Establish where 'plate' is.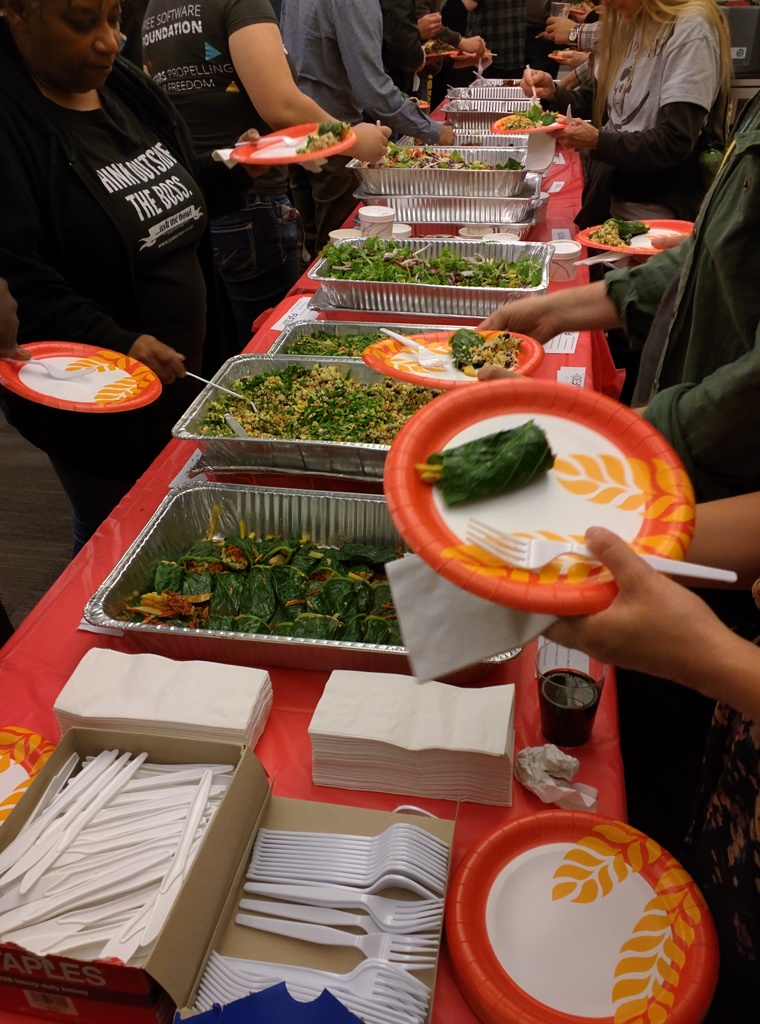
Established at <box>0,719,58,834</box>.
